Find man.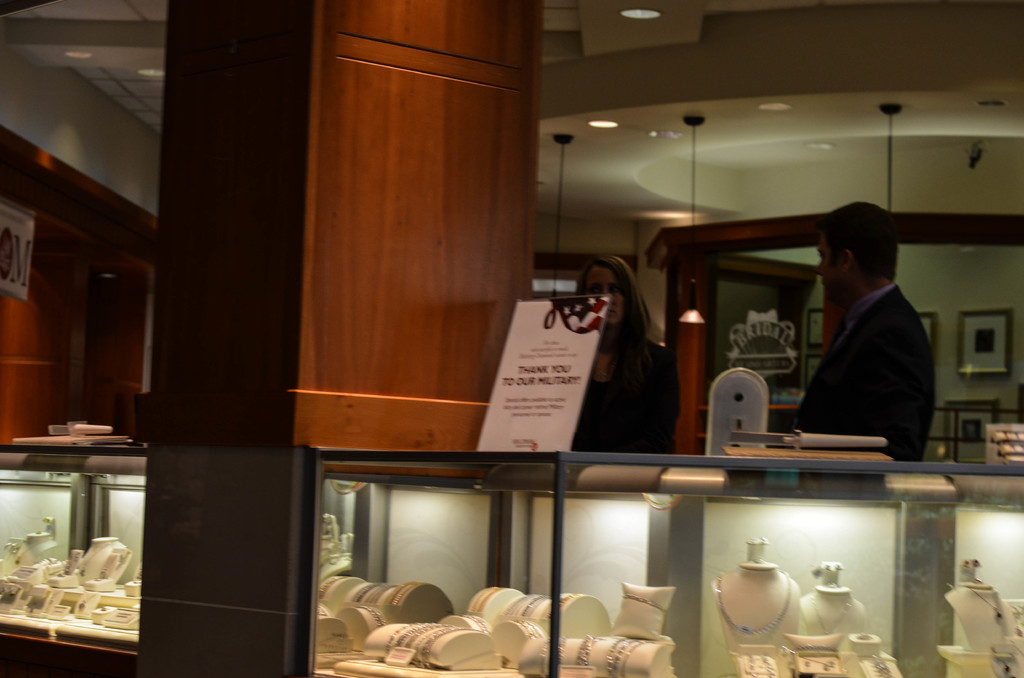
left=780, top=195, right=939, bottom=491.
